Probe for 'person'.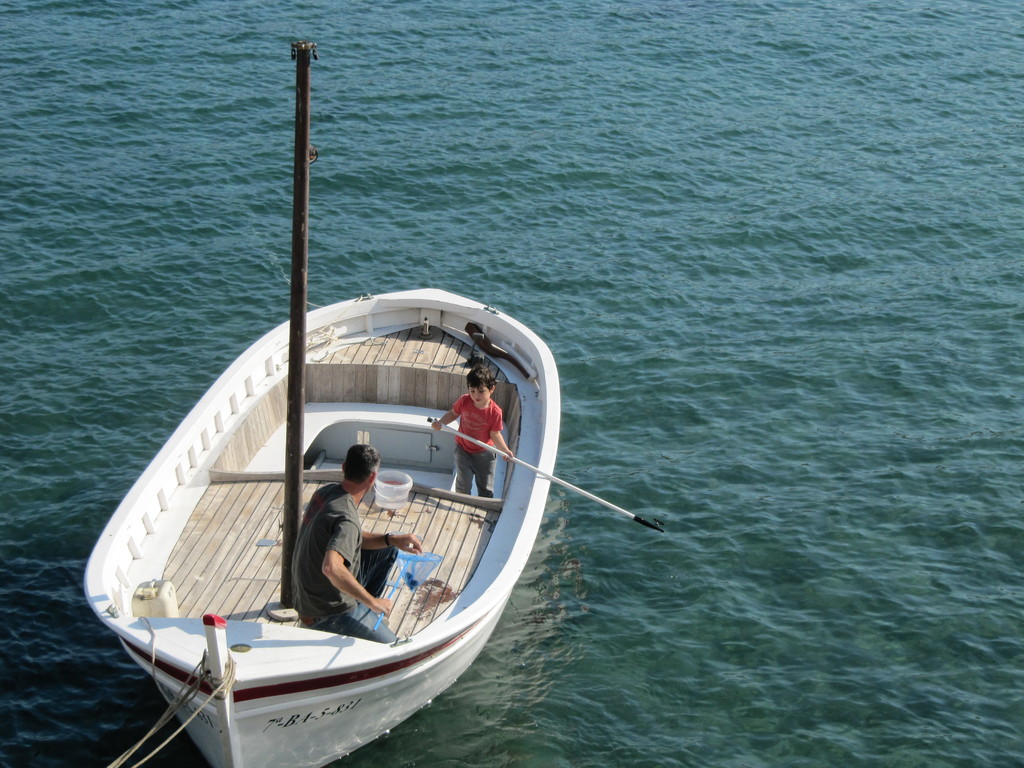
Probe result: pyautogui.locateOnScreen(291, 444, 422, 644).
